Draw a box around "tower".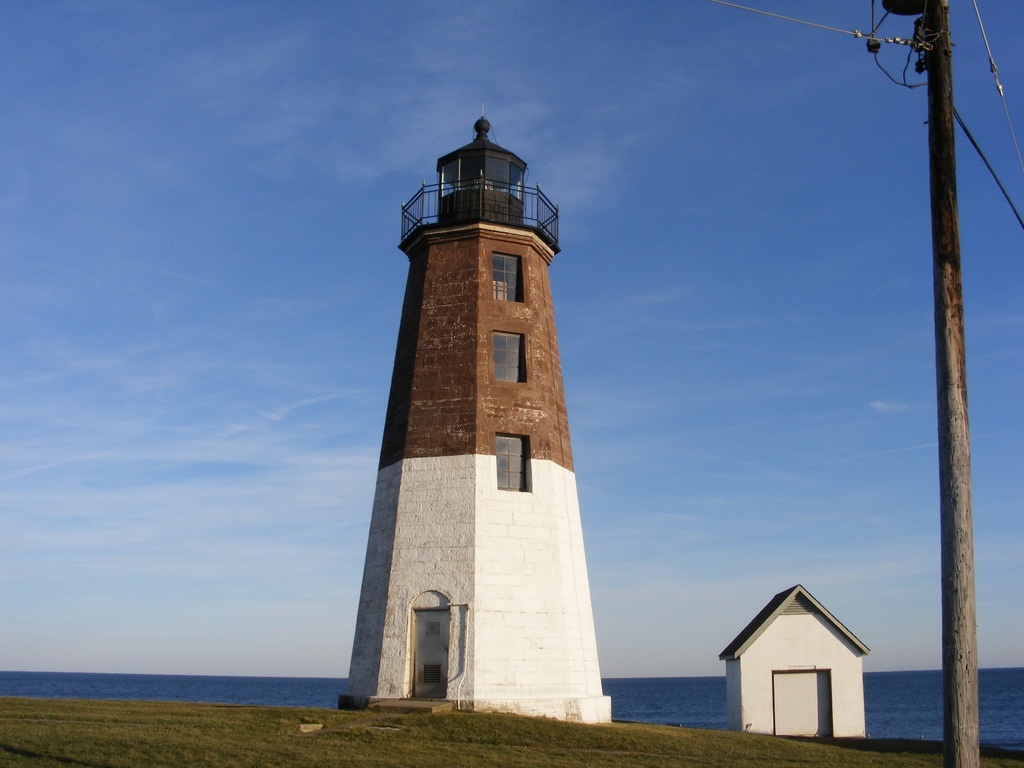
(331,104,618,724).
